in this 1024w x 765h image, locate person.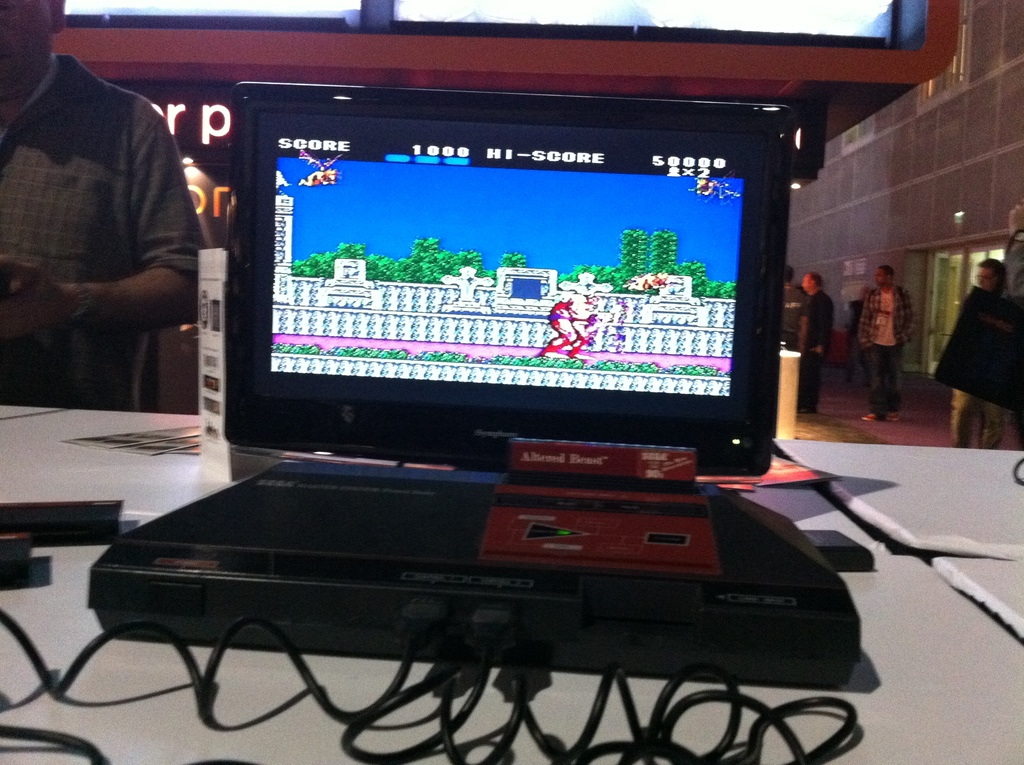
Bounding box: [x1=803, y1=274, x2=841, y2=408].
